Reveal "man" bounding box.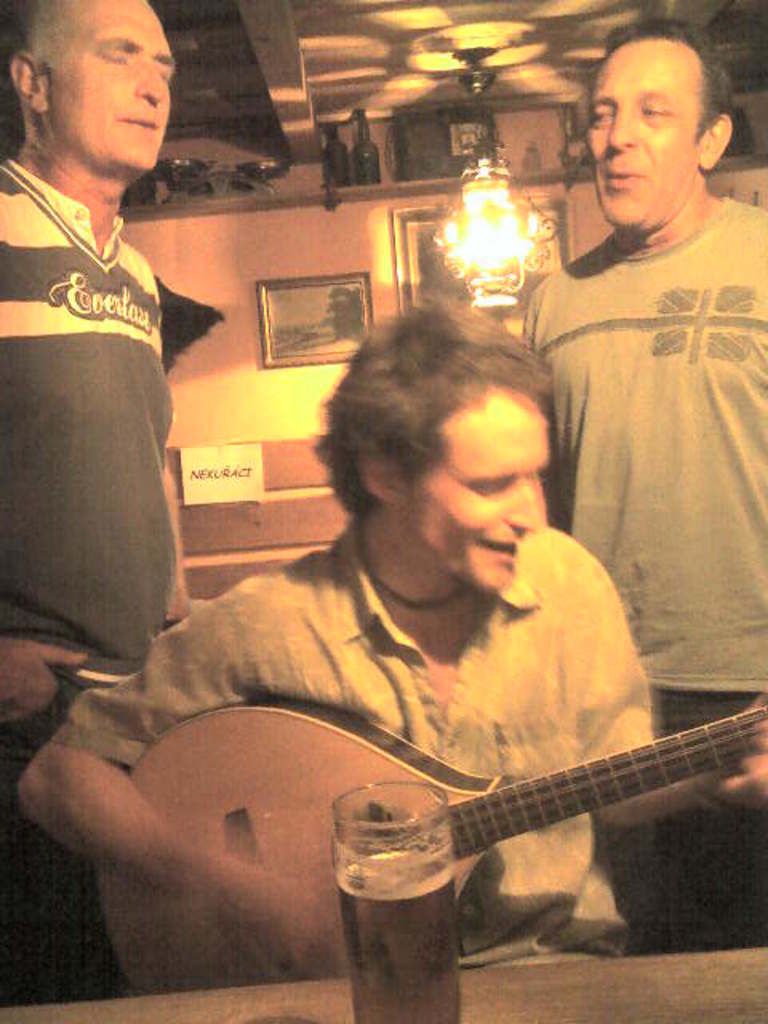
Revealed: bbox=[13, 286, 766, 979].
